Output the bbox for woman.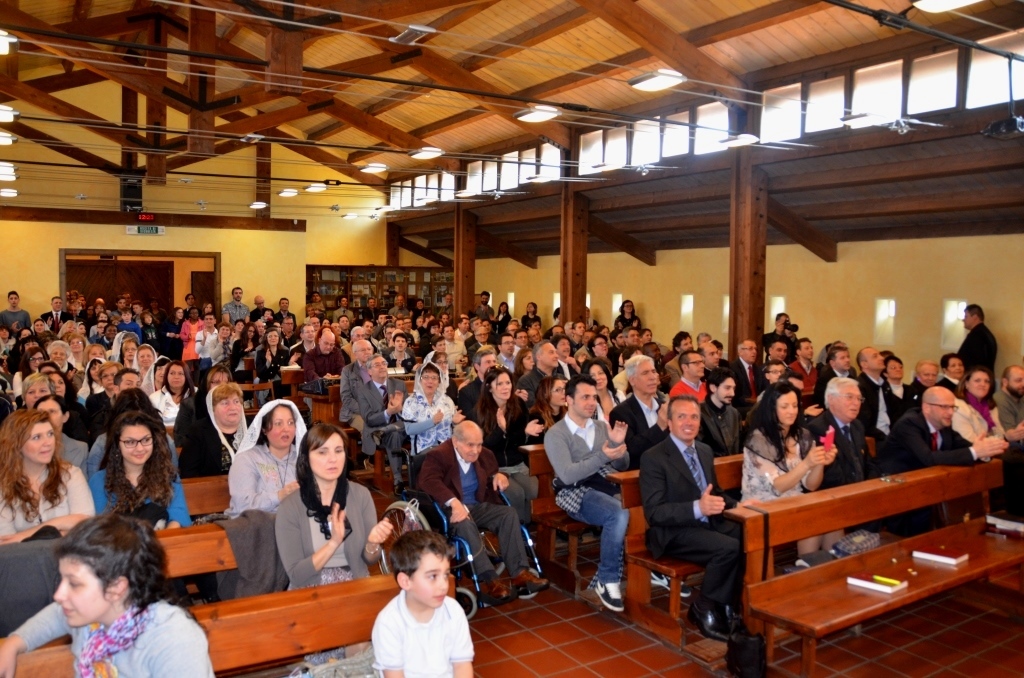
(731, 382, 836, 565).
